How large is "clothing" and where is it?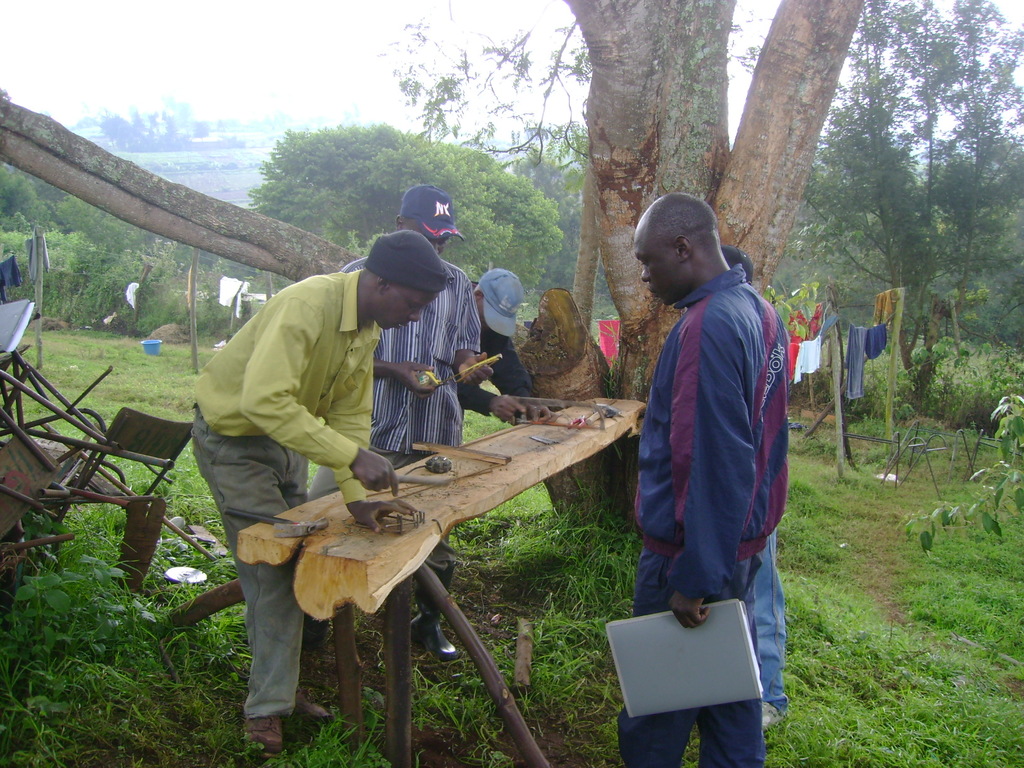
Bounding box: [left=458, top=320, right=537, bottom=402].
